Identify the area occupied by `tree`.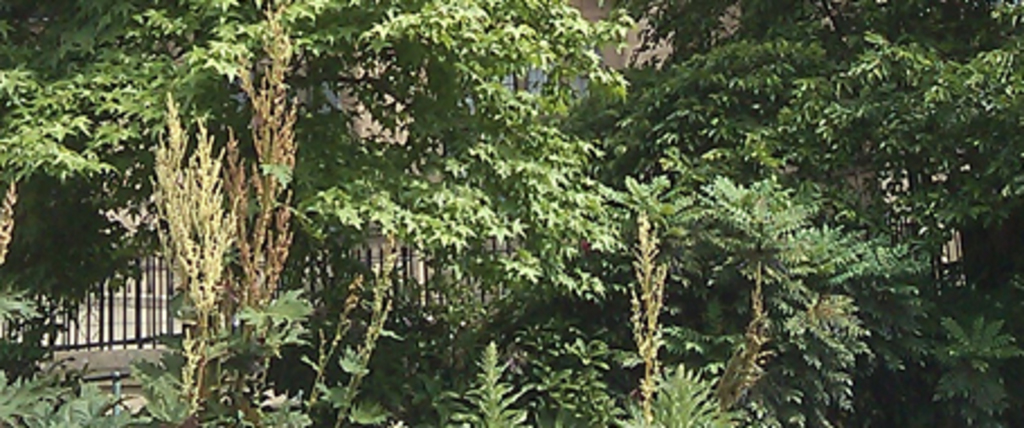
Area: 0, 0, 1022, 426.
